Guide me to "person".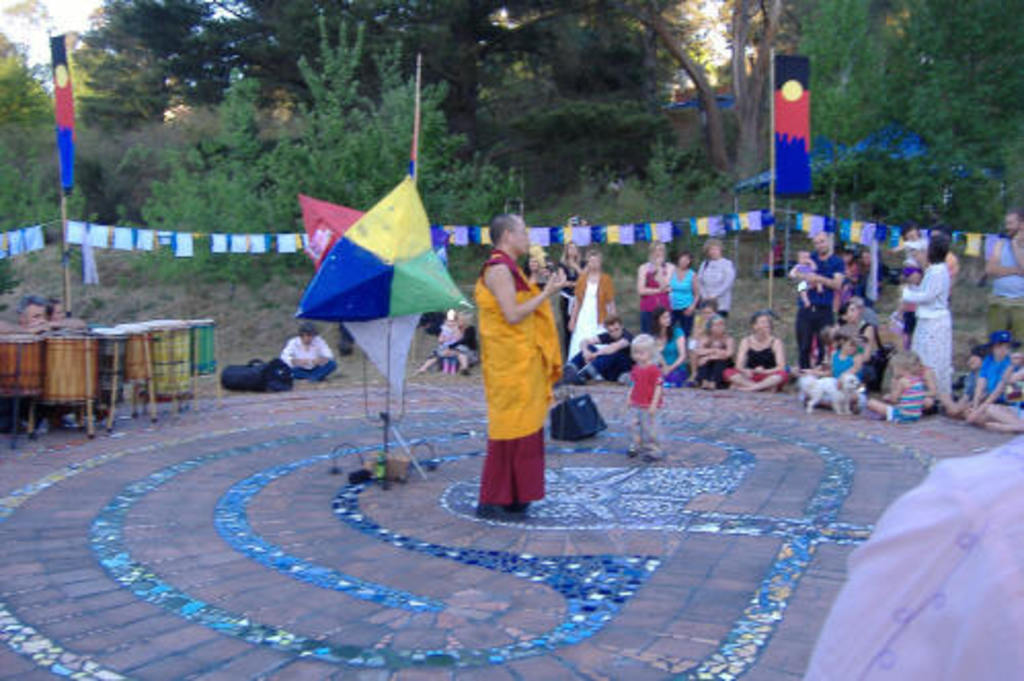
Guidance: 804:429:1022:679.
